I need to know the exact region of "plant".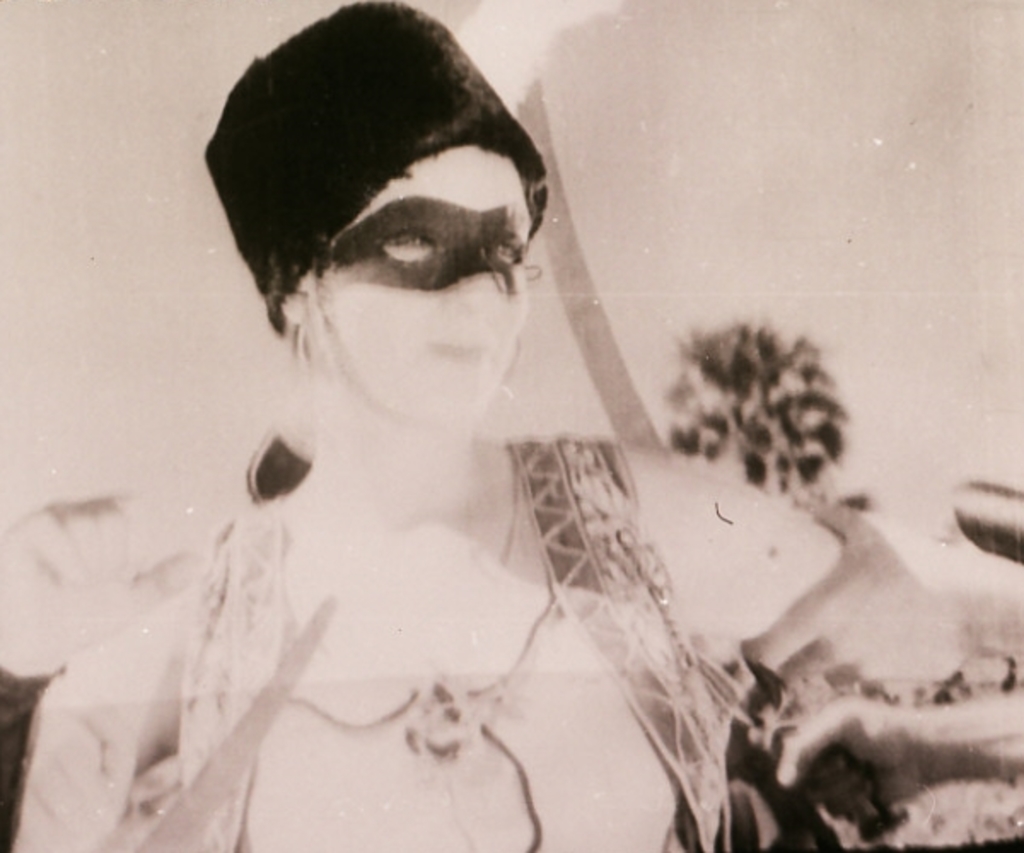
Region: l=891, t=780, r=1022, b=846.
